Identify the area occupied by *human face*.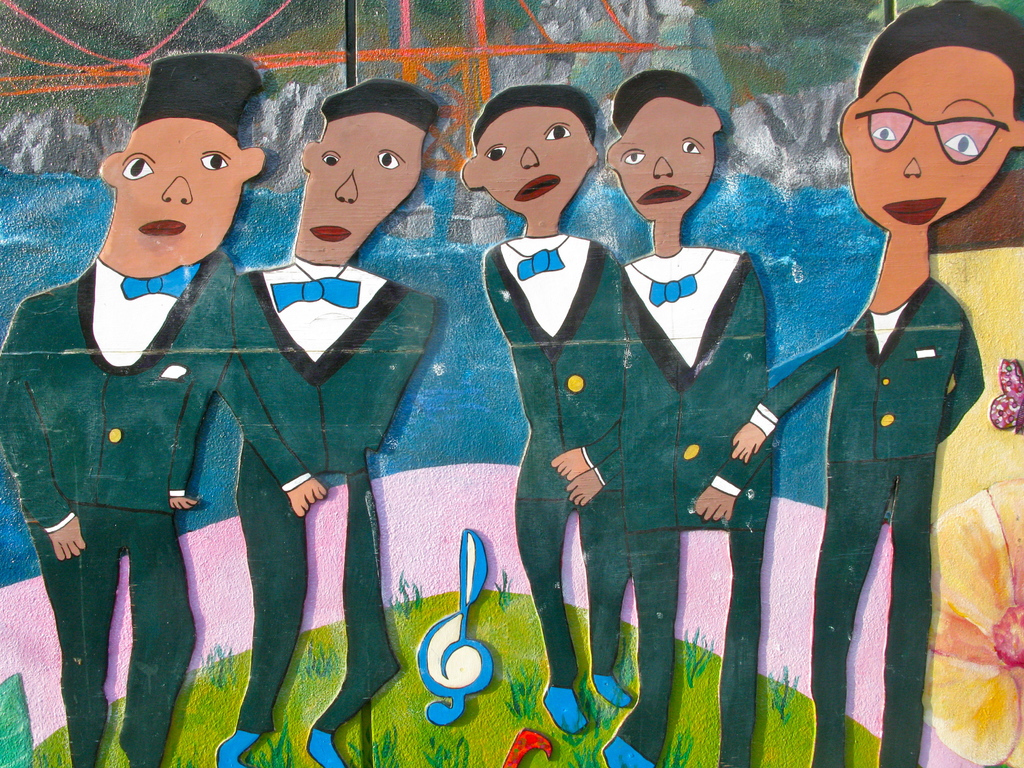
Area: (left=90, top=124, right=244, bottom=257).
